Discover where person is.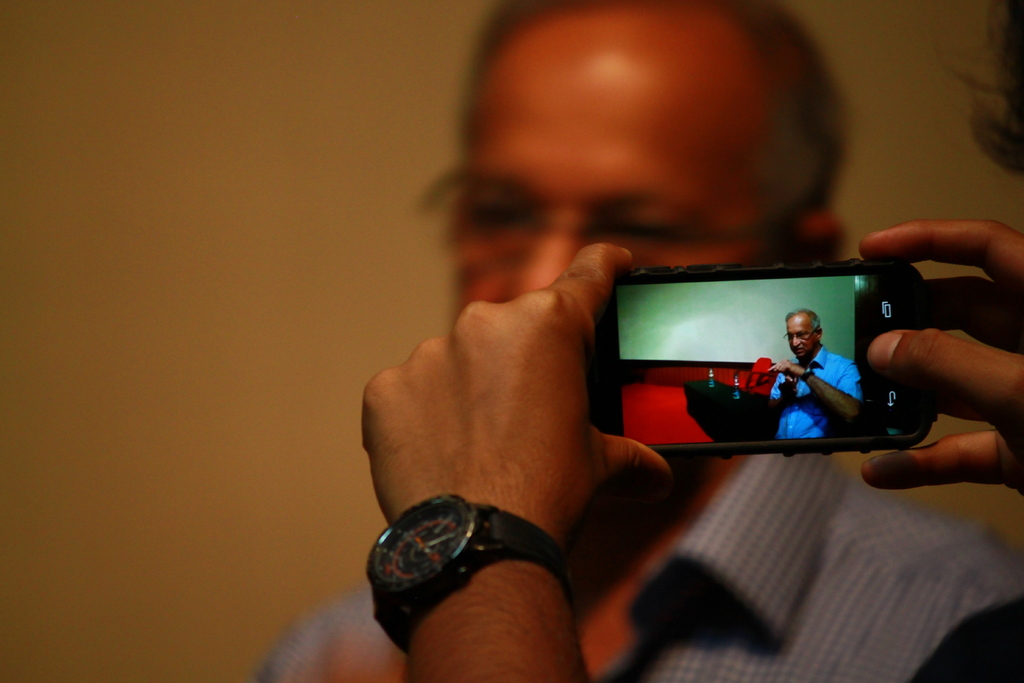
Discovered at {"left": 358, "top": 0, "right": 1023, "bottom": 682}.
